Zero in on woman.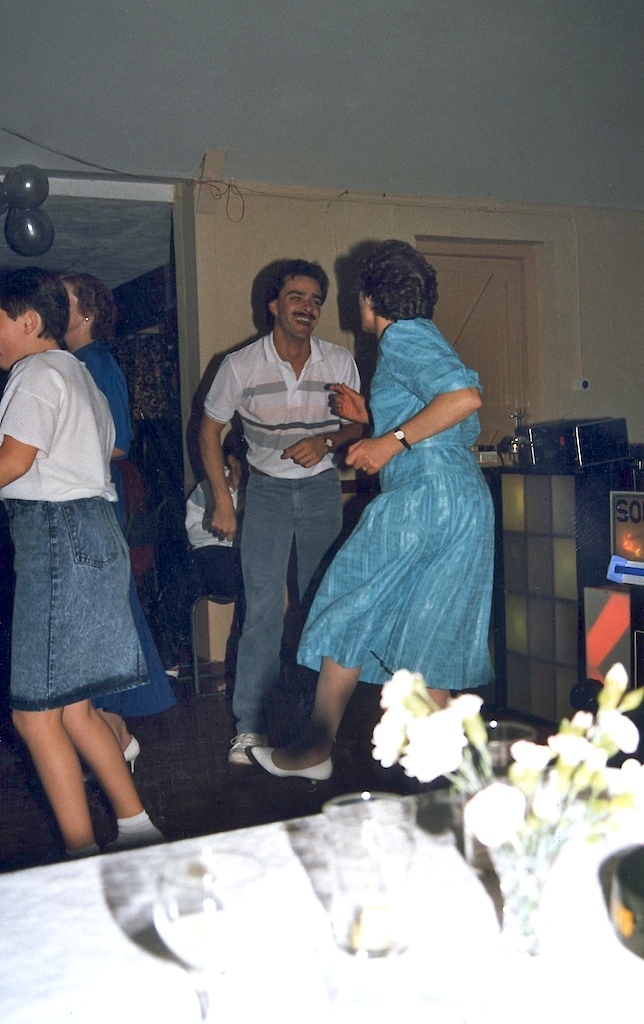
Zeroed in: {"x1": 0, "y1": 262, "x2": 169, "y2": 877}.
